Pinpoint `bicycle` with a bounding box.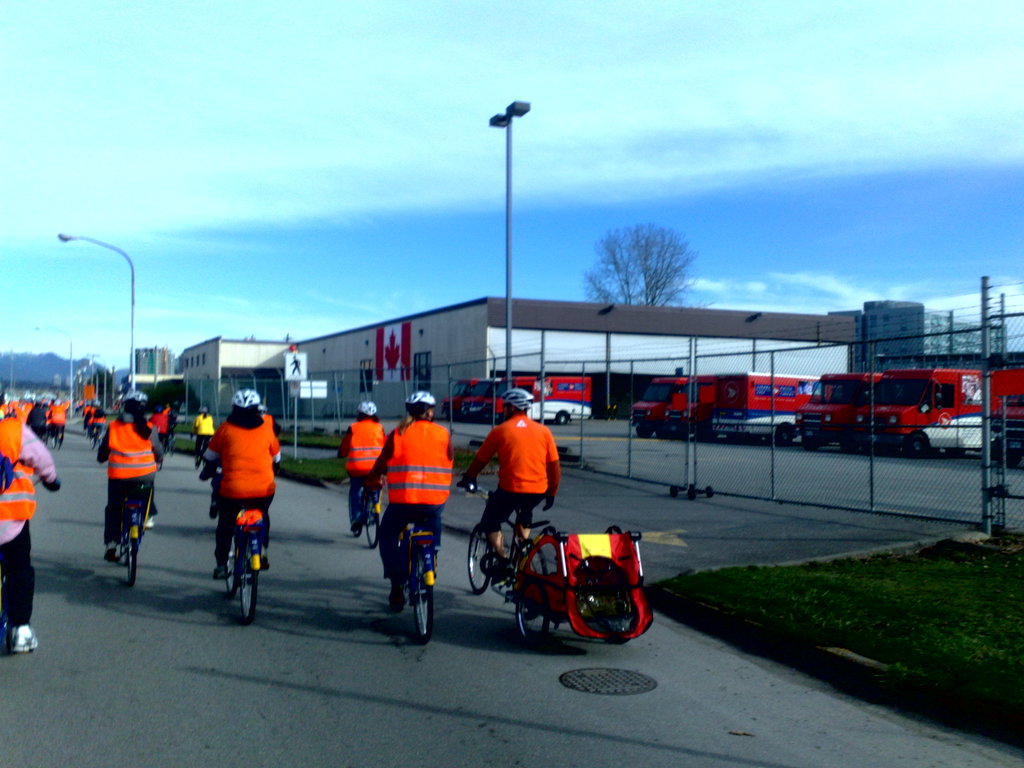
[0, 476, 49, 657].
